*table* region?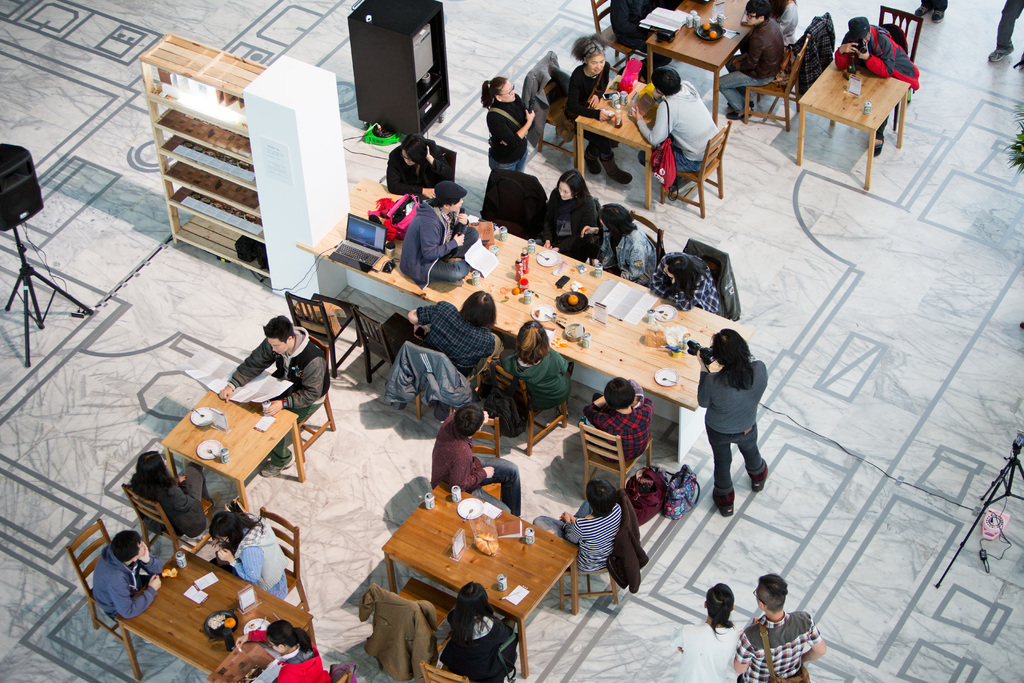
{"left": 158, "top": 385, "right": 317, "bottom": 529}
